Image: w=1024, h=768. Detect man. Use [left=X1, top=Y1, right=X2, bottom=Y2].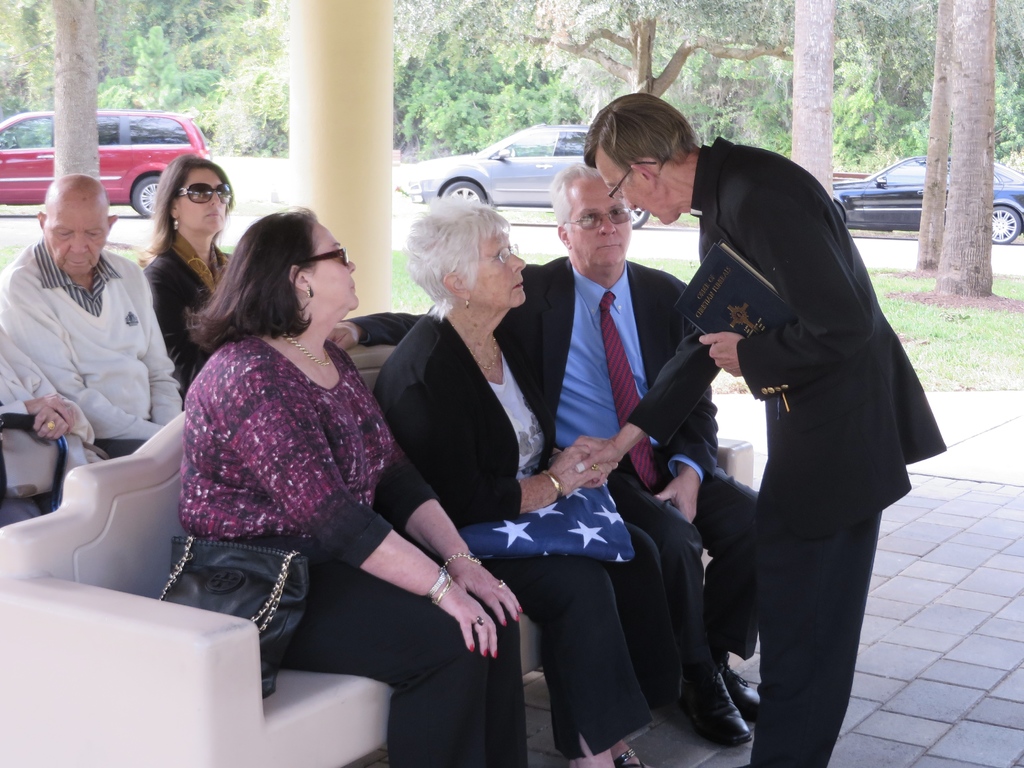
[left=328, top=159, right=769, bottom=754].
